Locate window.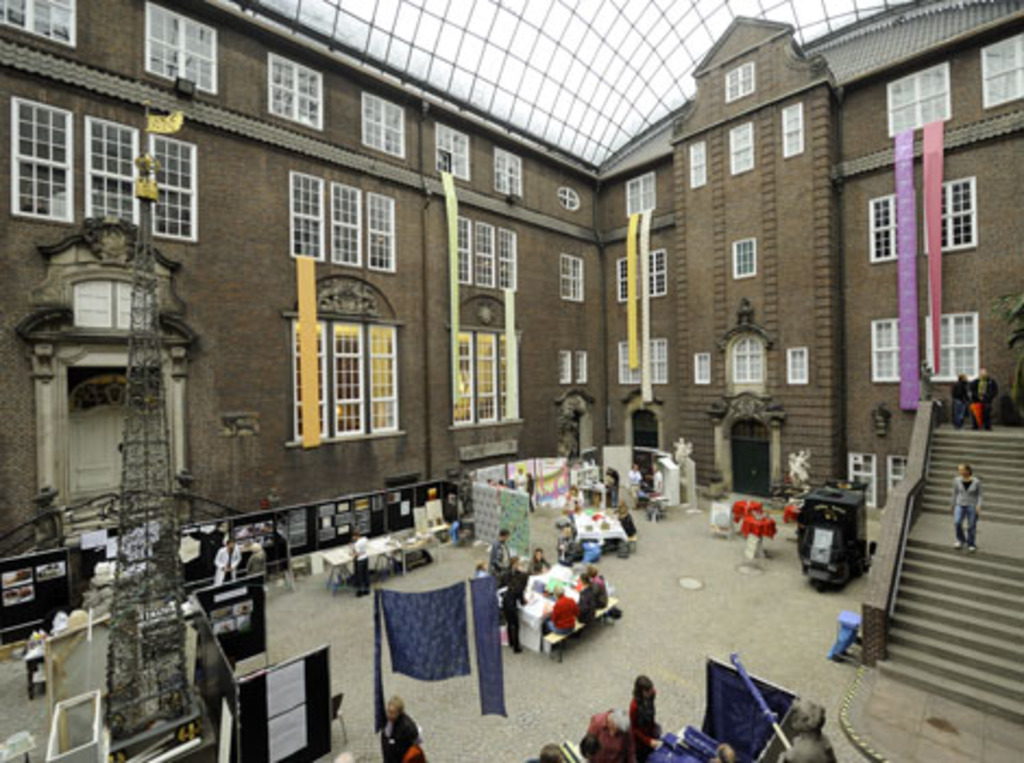
Bounding box: Rect(780, 100, 802, 157).
